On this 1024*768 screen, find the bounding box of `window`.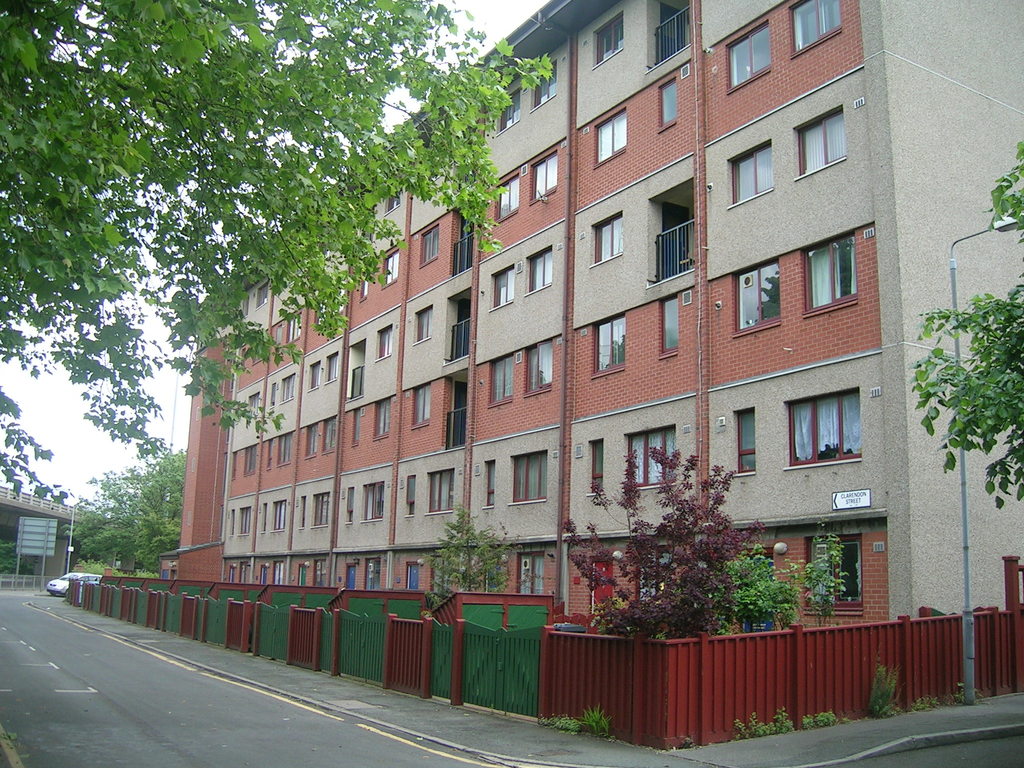
Bounding box: bbox=(790, 0, 842, 58).
